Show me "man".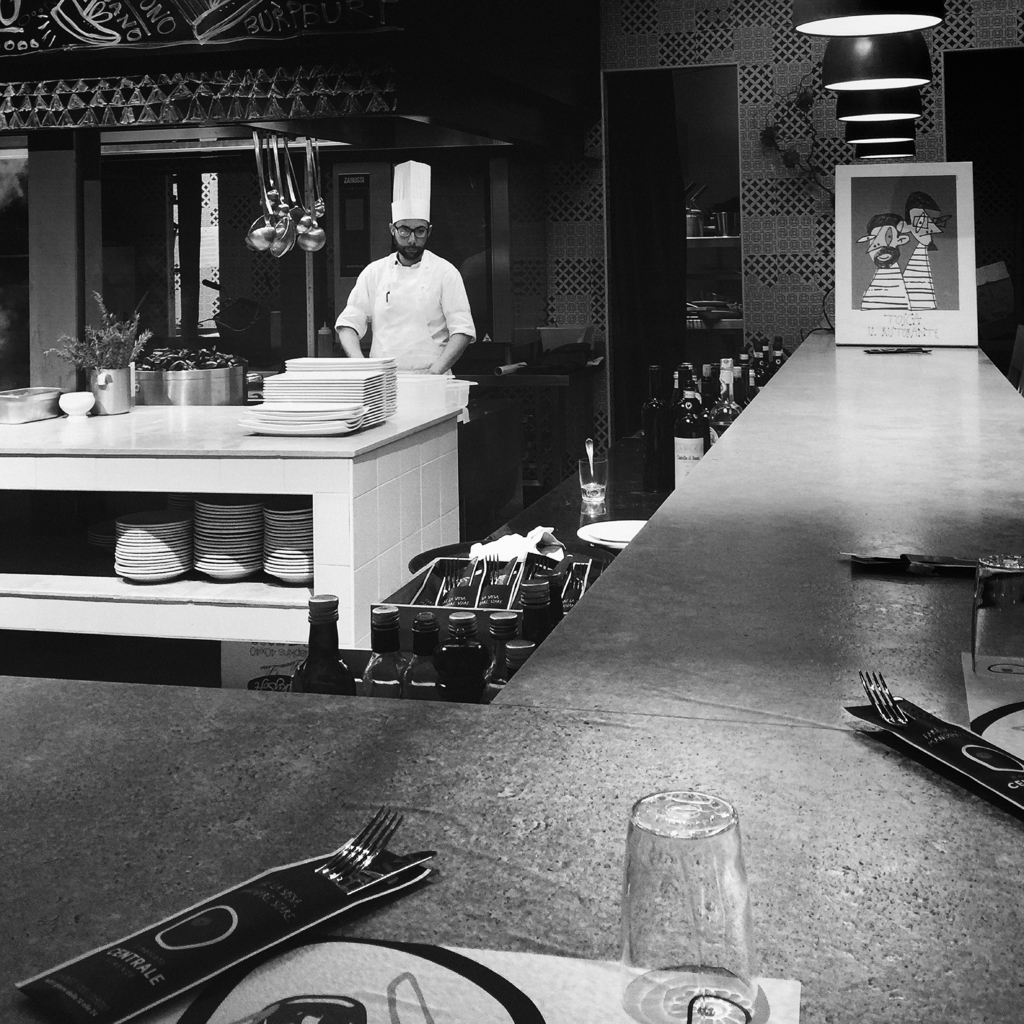
"man" is here: 902:192:949:309.
